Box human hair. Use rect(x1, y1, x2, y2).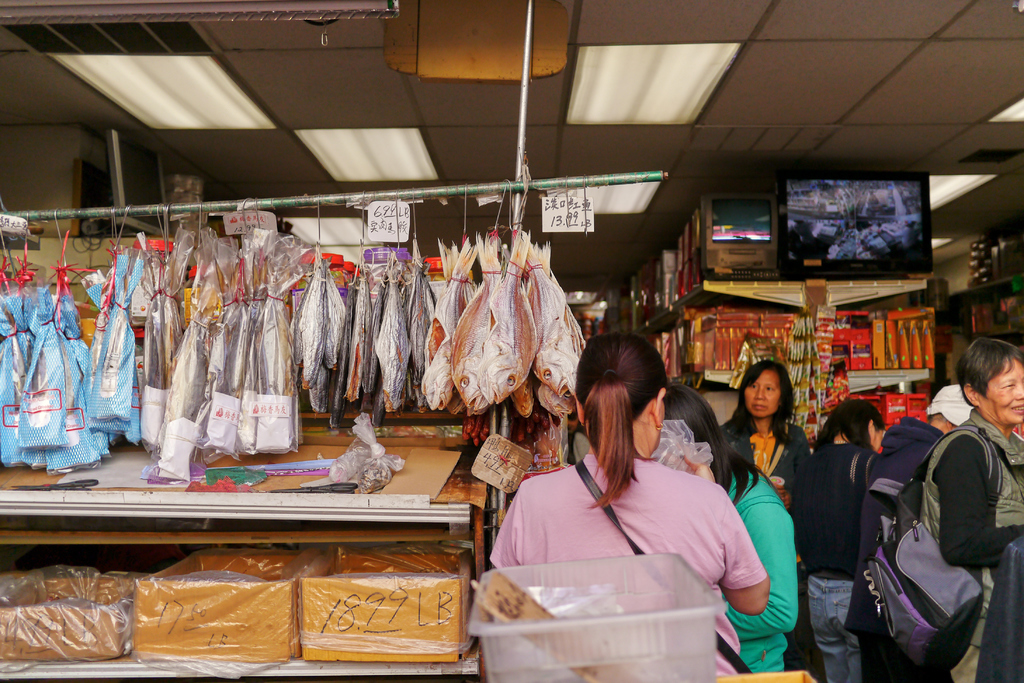
rect(657, 382, 764, 509).
